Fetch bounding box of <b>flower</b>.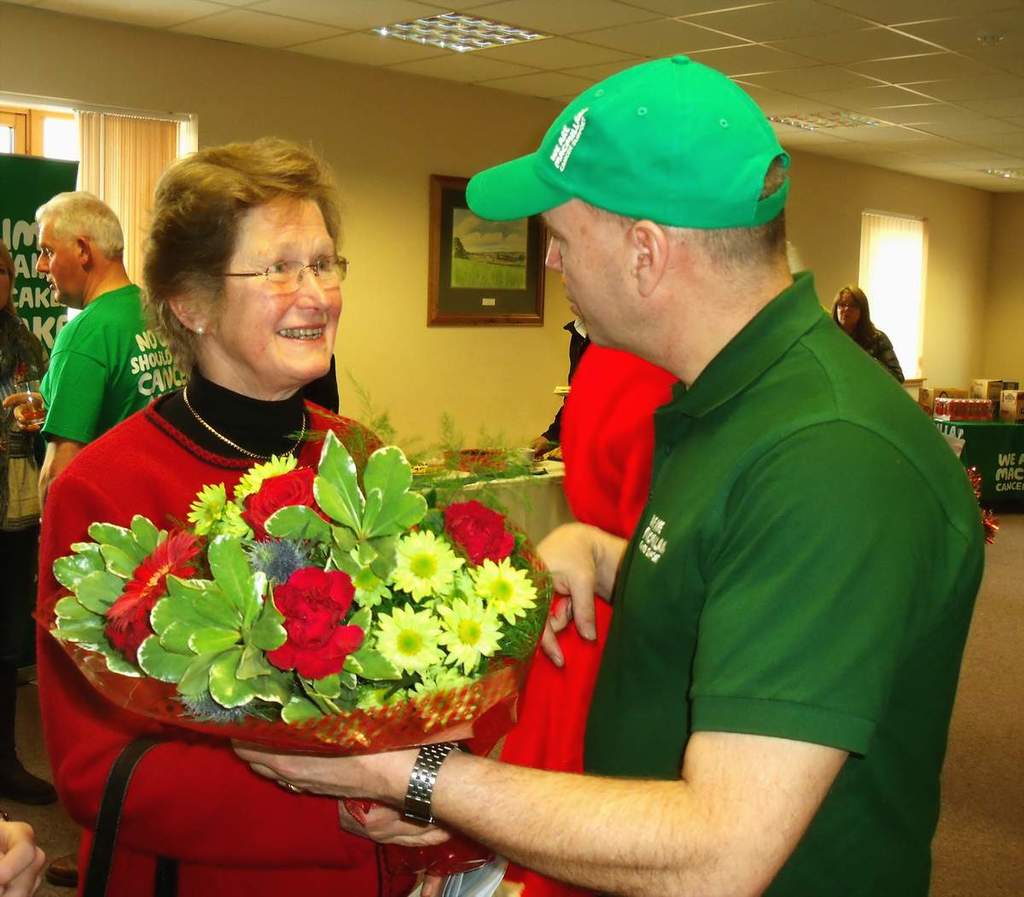
Bbox: detection(236, 459, 302, 509).
